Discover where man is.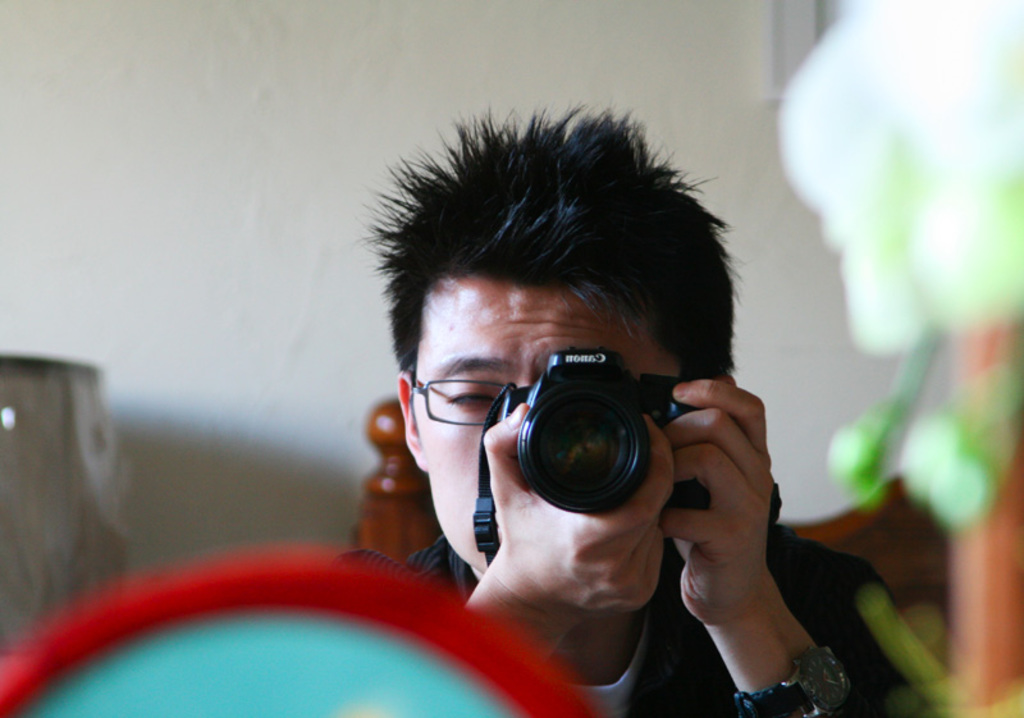
Discovered at locate(333, 101, 952, 717).
